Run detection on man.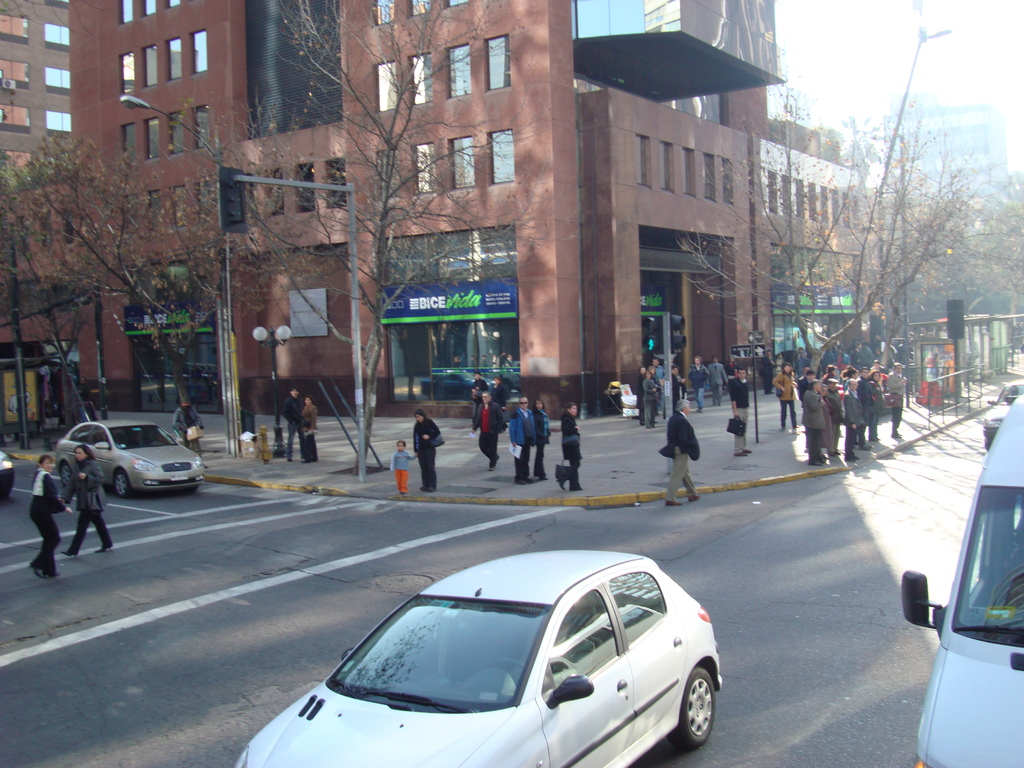
Result: bbox(169, 392, 207, 471).
